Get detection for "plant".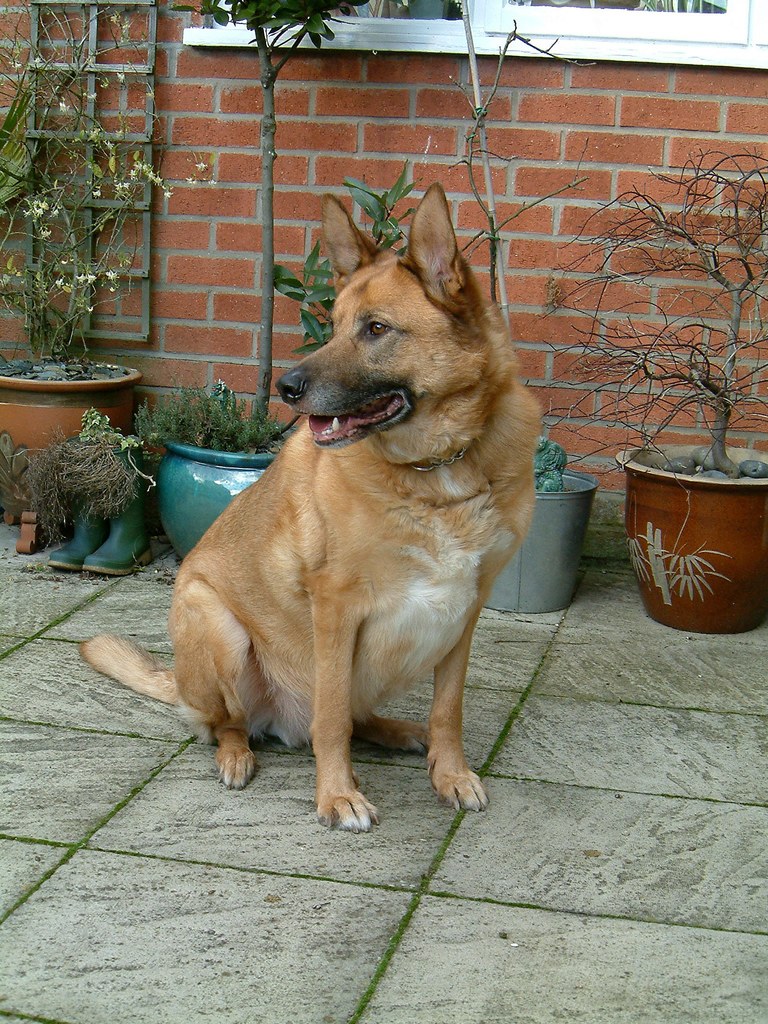
Detection: left=131, top=381, right=299, bottom=463.
